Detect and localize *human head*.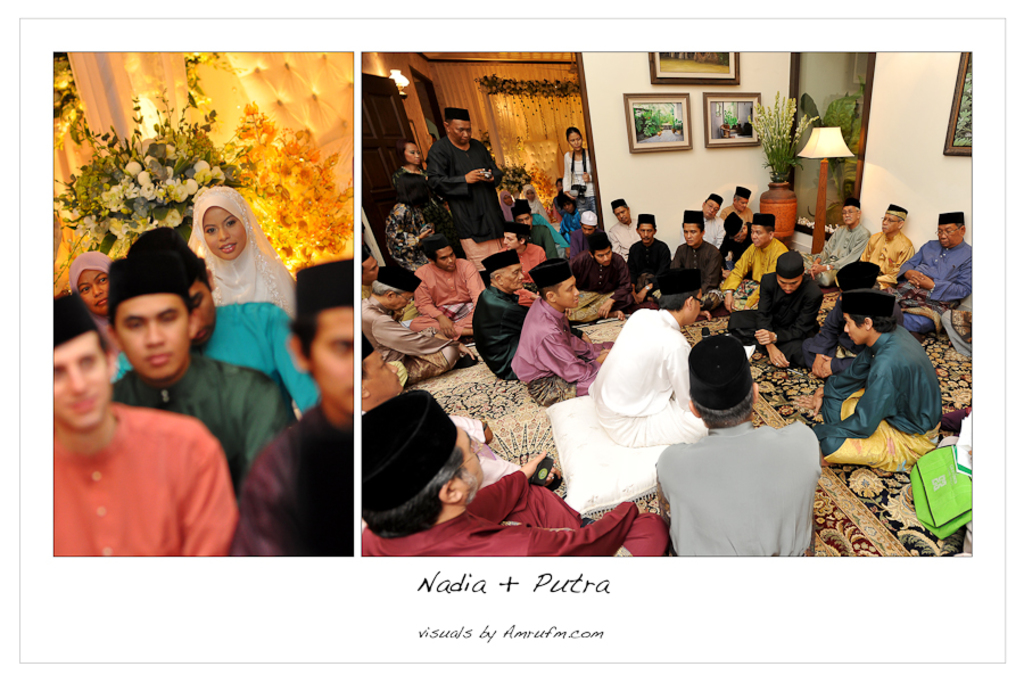
Localized at [775, 247, 807, 293].
